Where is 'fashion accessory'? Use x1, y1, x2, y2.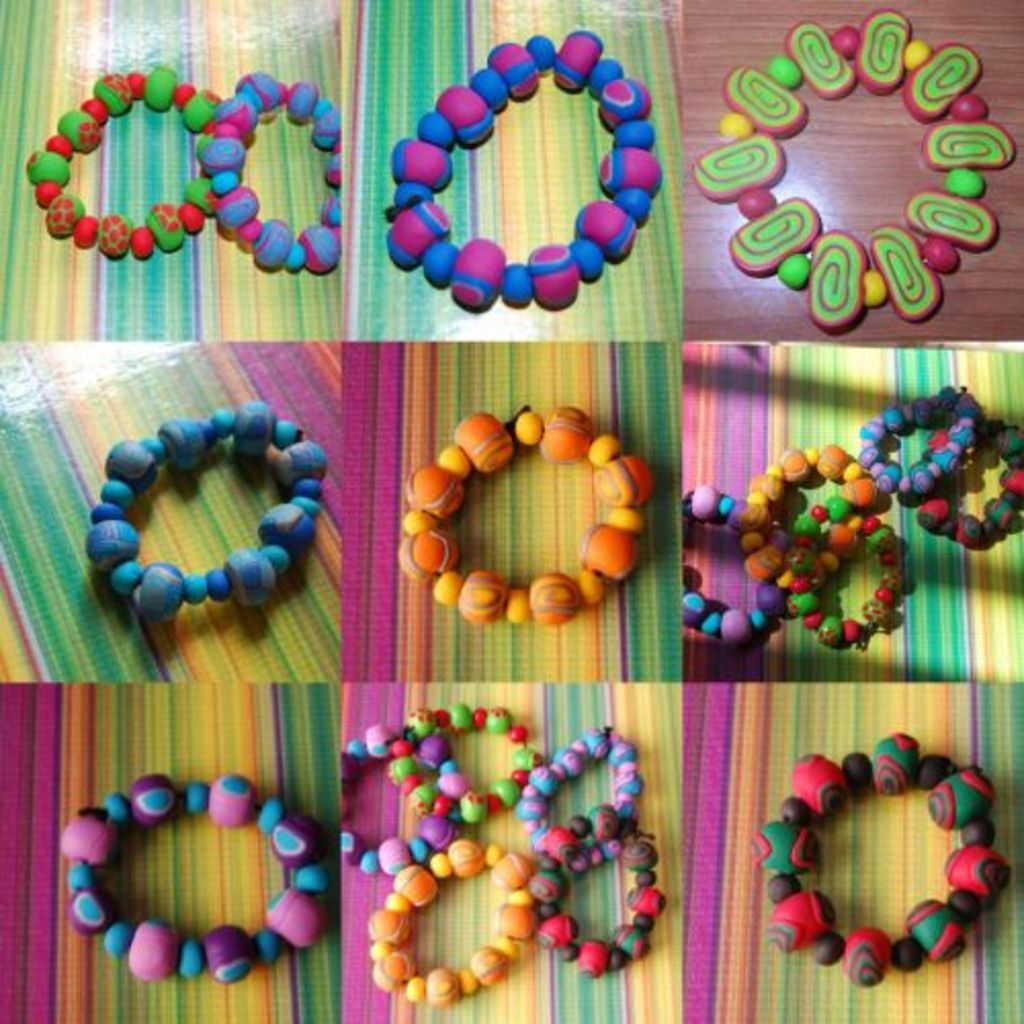
84, 401, 336, 616.
